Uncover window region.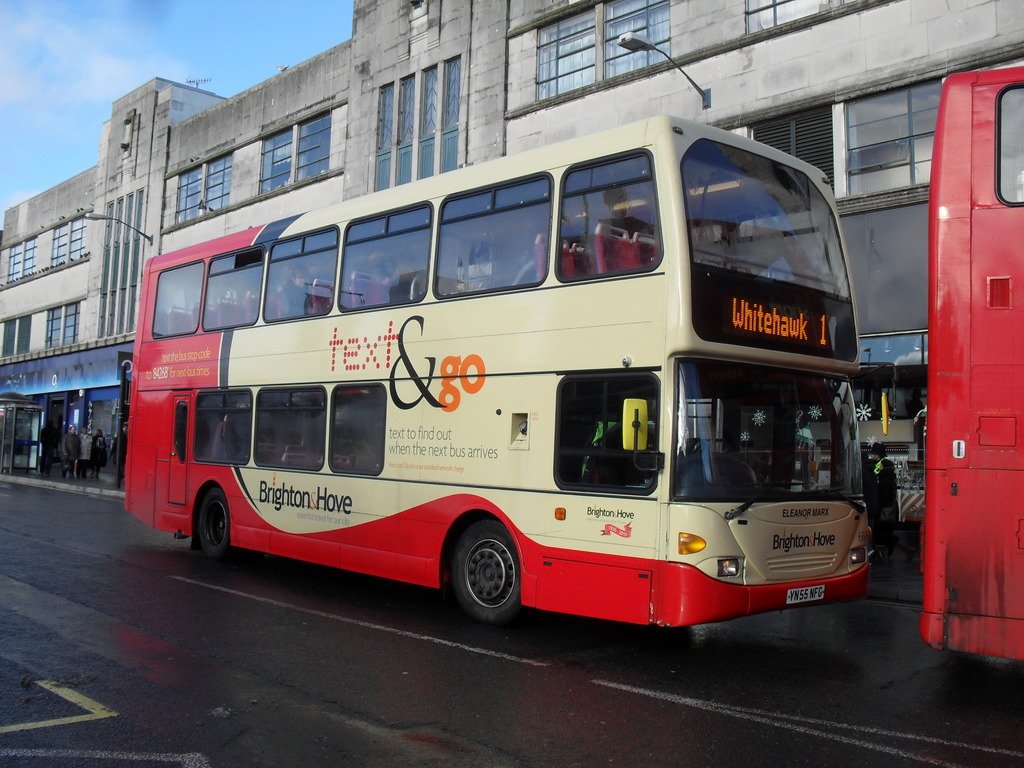
Uncovered: 103:198:113:248.
